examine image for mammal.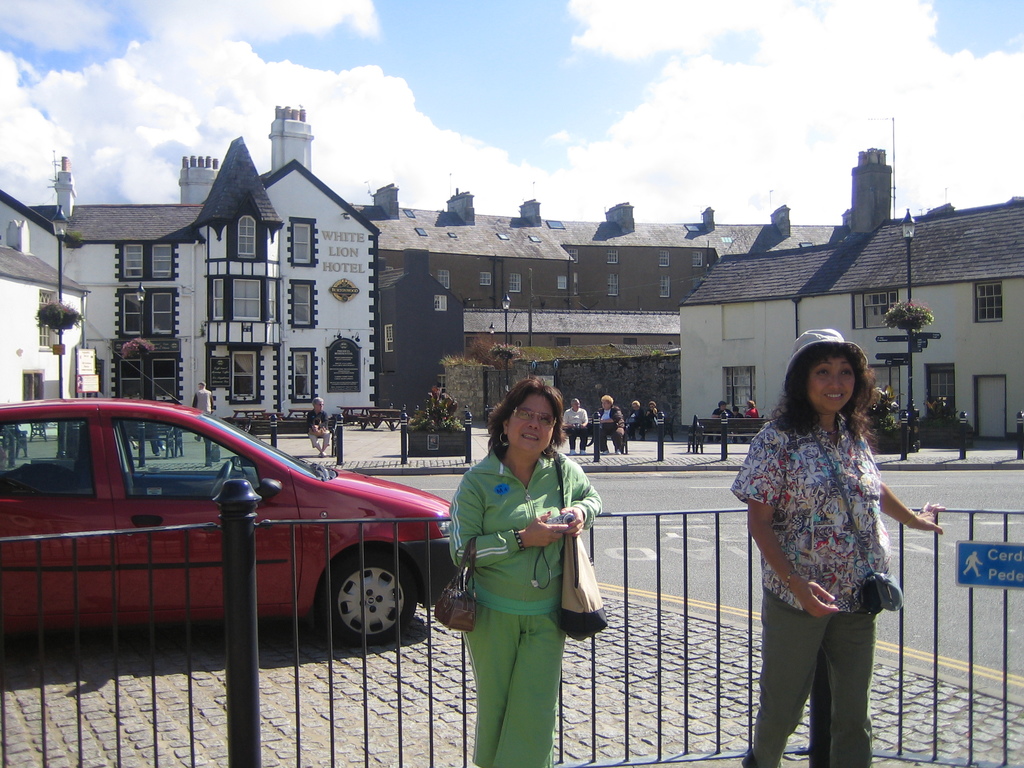
Examination result: pyautogui.locateOnScreen(630, 399, 644, 438).
